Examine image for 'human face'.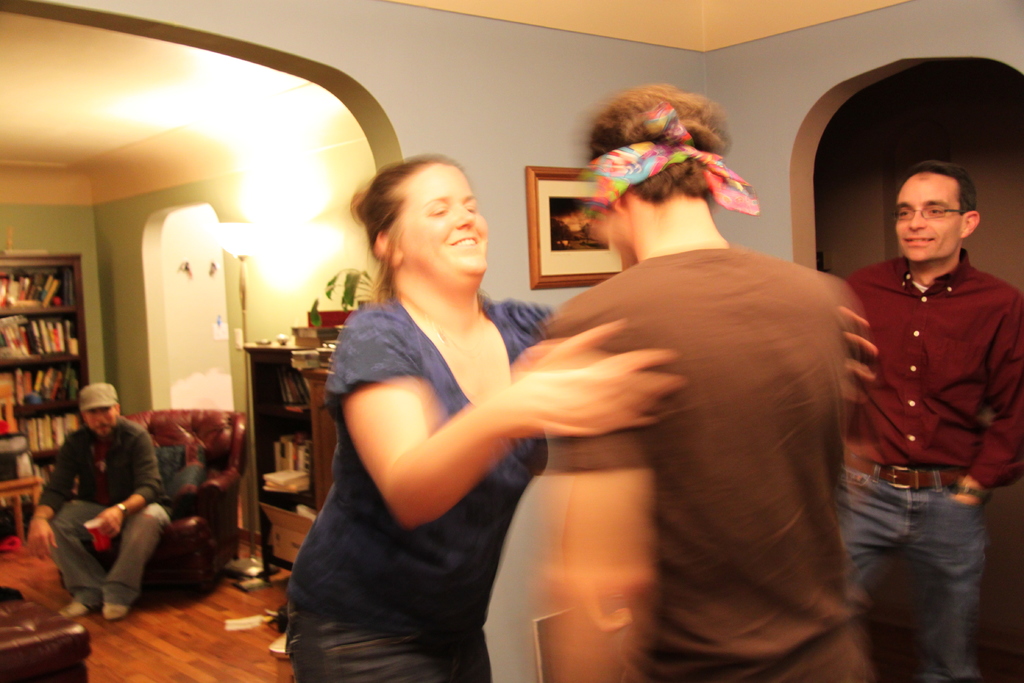
Examination result: (left=388, top=160, right=488, bottom=283).
